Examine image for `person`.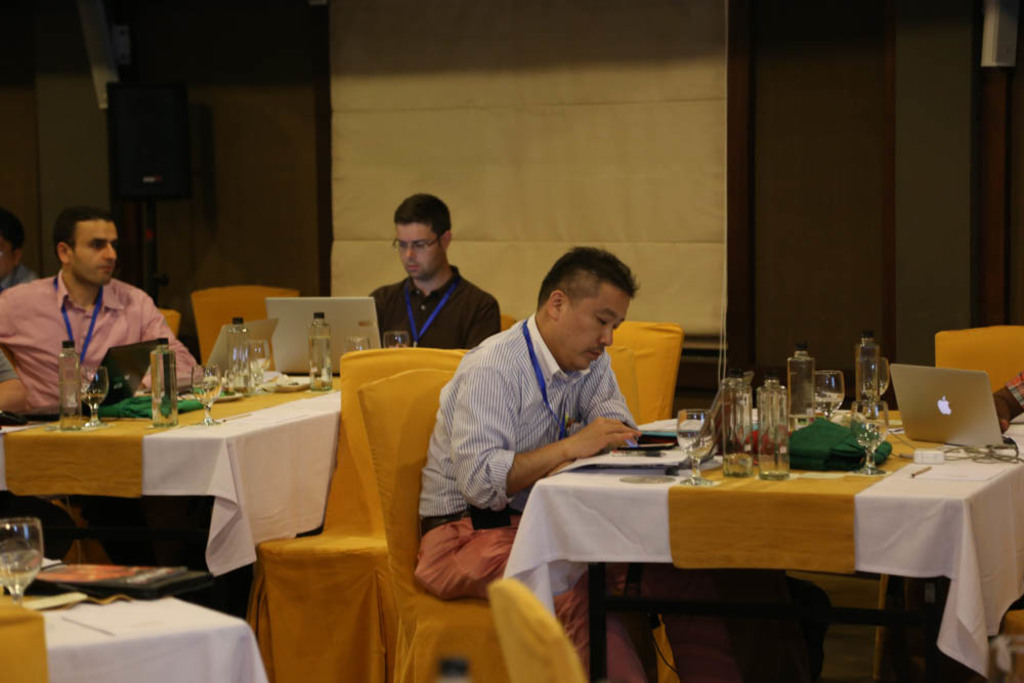
Examination result: {"left": 989, "top": 370, "right": 1023, "bottom": 435}.
